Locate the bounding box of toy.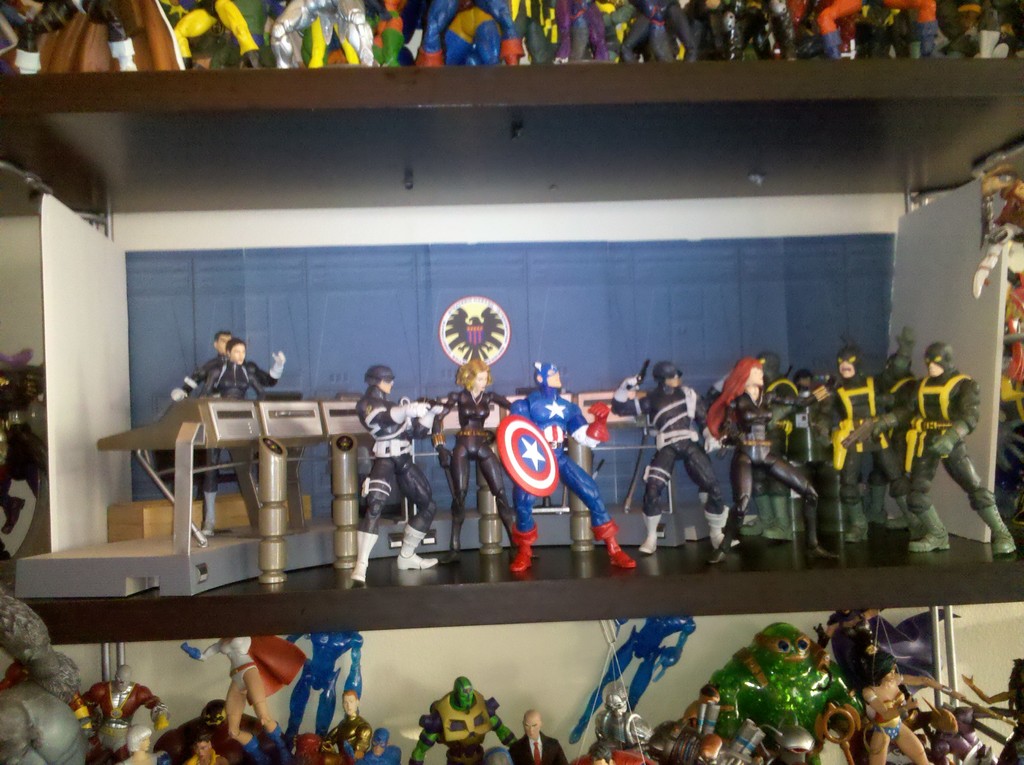
Bounding box: pyautogui.locateOnScreen(150, 700, 289, 764).
